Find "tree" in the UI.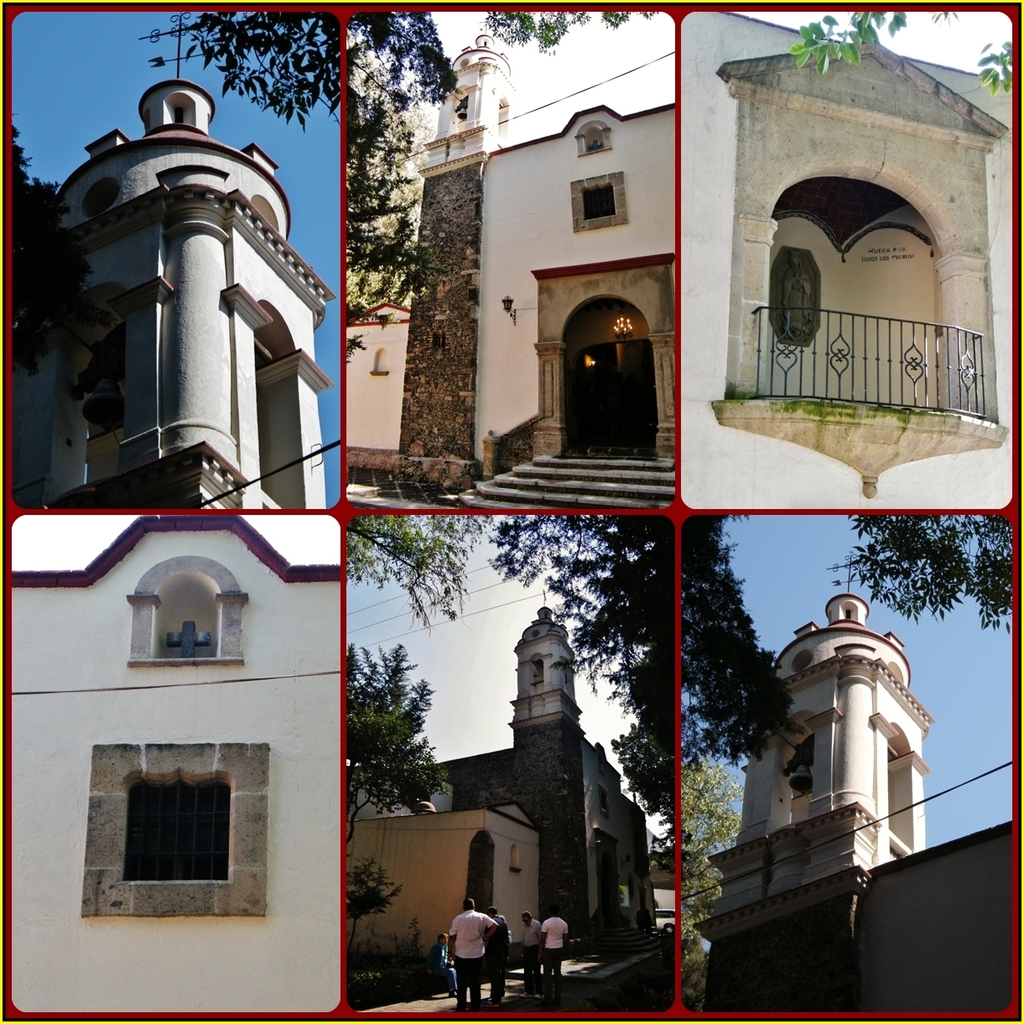
UI element at 184,9,347,133.
